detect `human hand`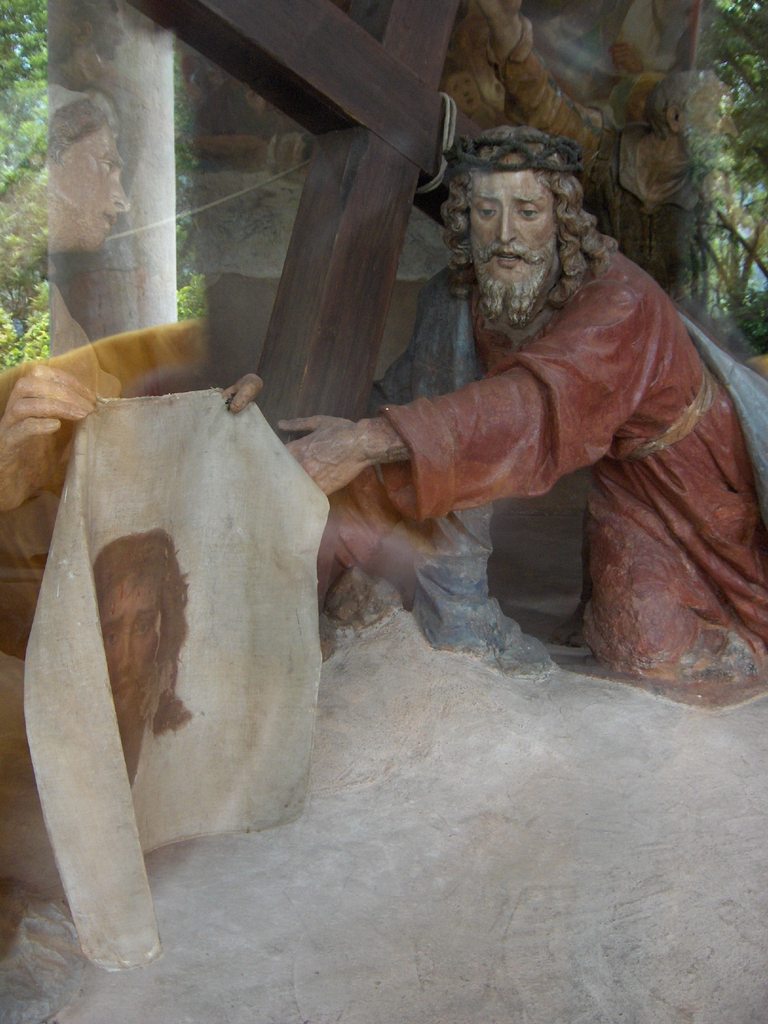
l=219, t=369, r=269, b=415
